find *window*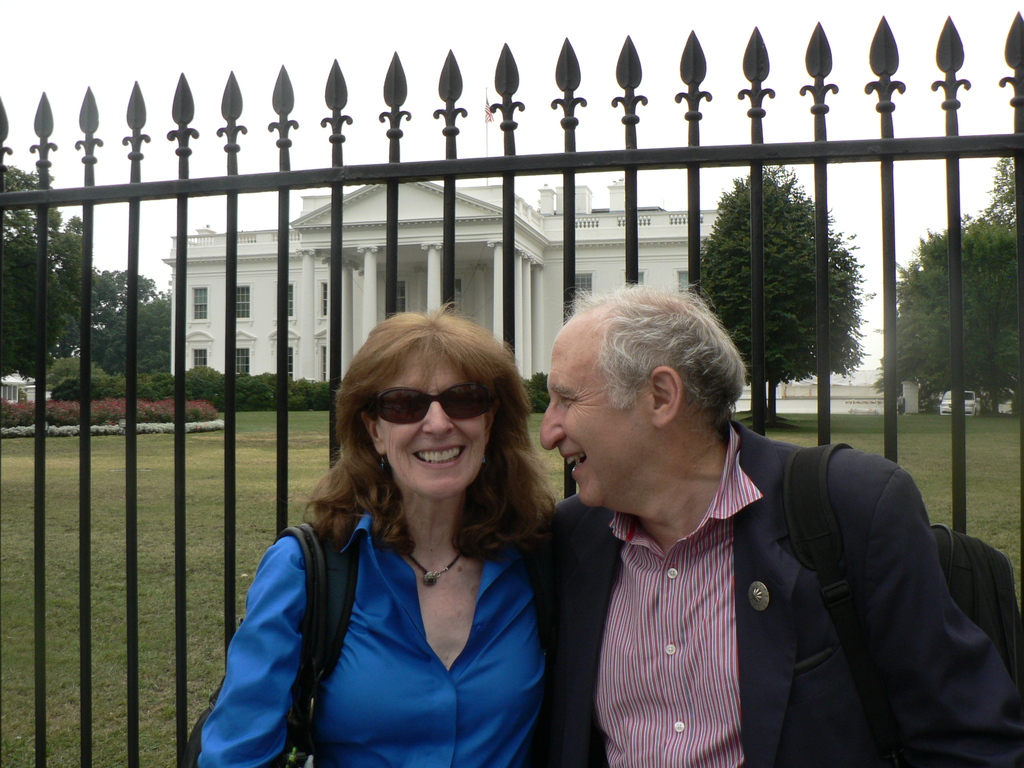
box=[268, 323, 303, 377]
